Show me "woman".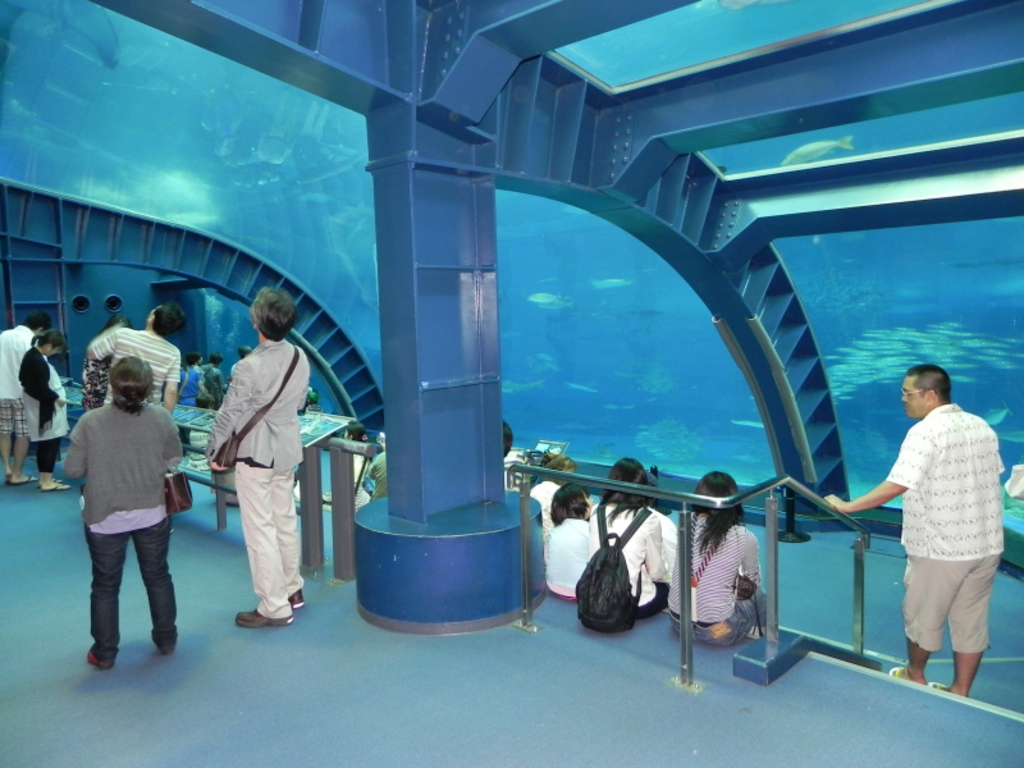
"woman" is here: BBox(82, 314, 133, 408).
